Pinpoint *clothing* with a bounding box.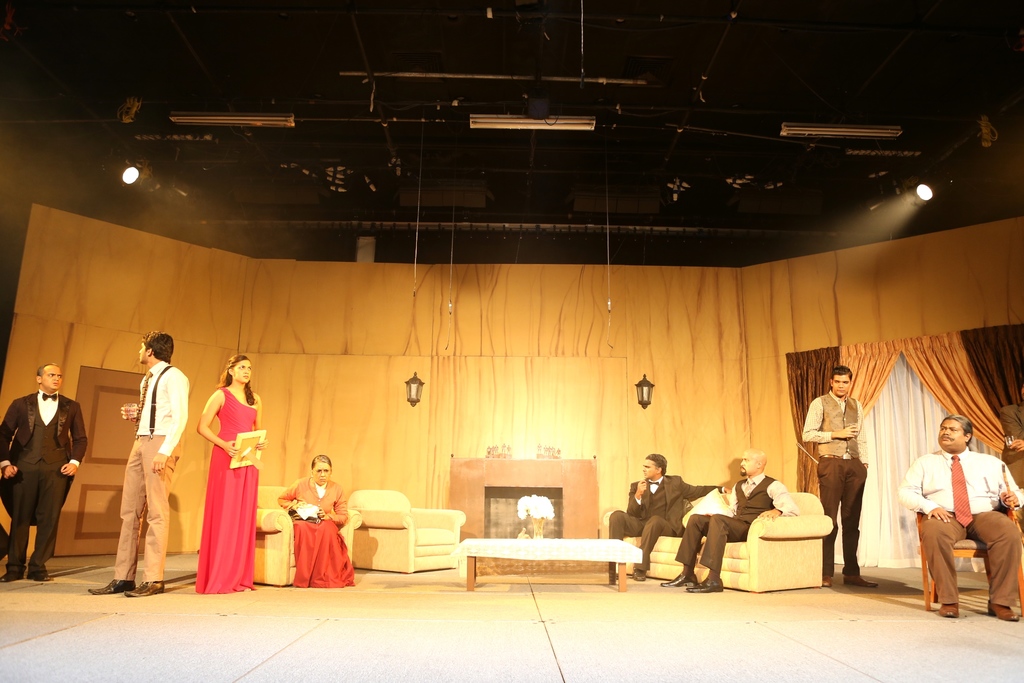
108:356:191:586.
